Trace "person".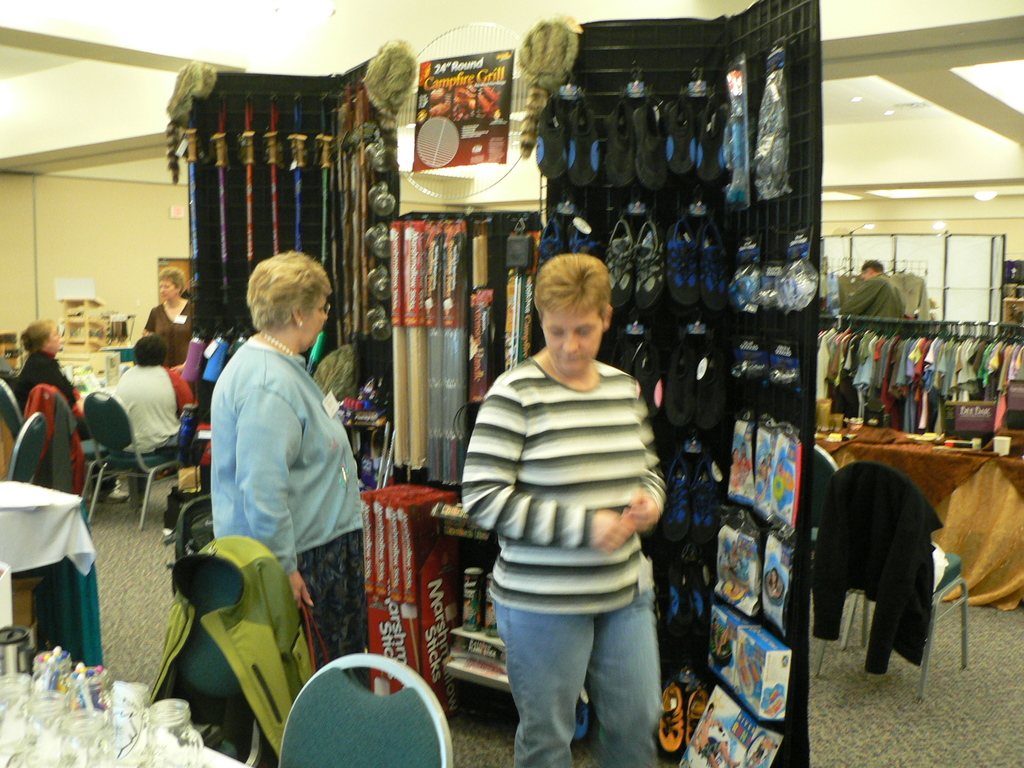
Traced to [left=459, top=254, right=670, bottom=767].
